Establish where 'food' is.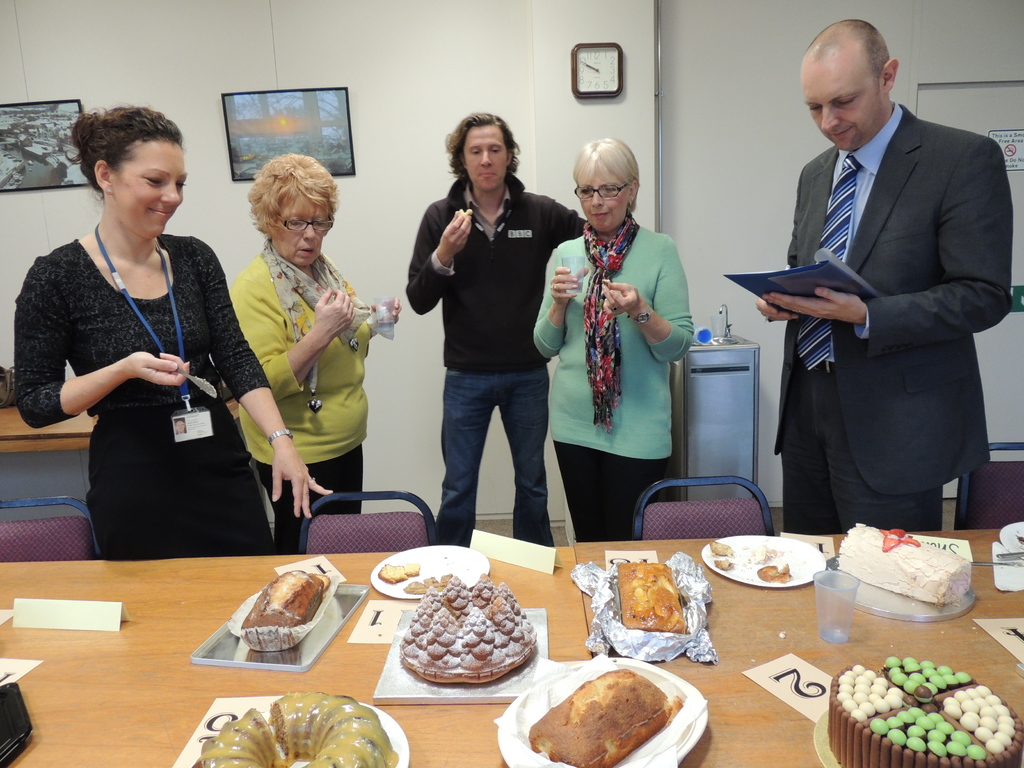
Established at crop(840, 682, 851, 696).
